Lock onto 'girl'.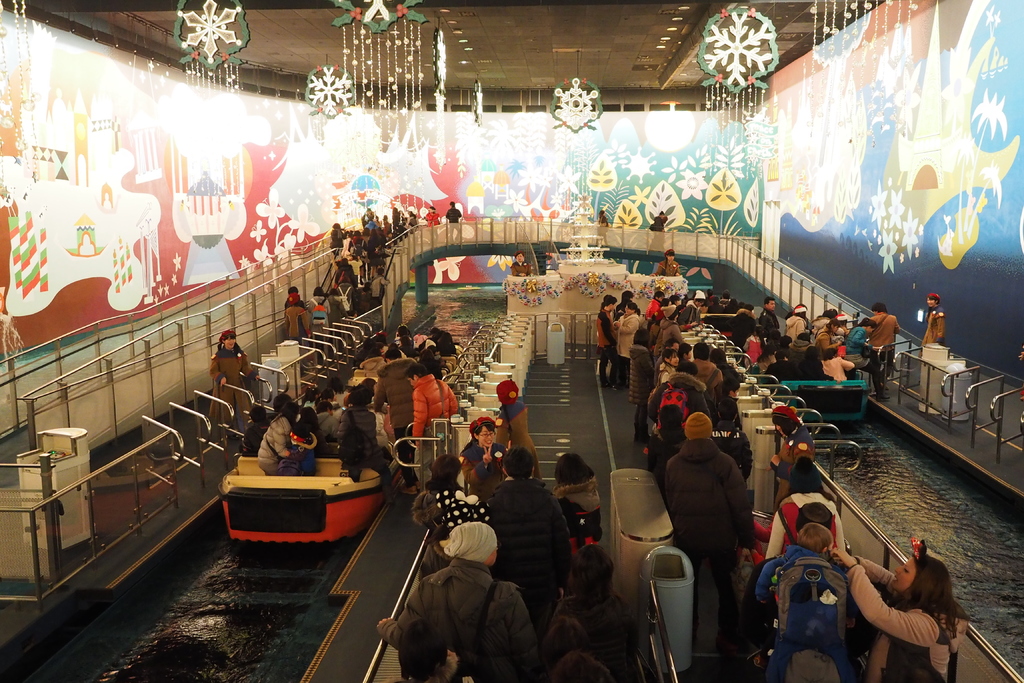
Locked: box(648, 247, 682, 277).
